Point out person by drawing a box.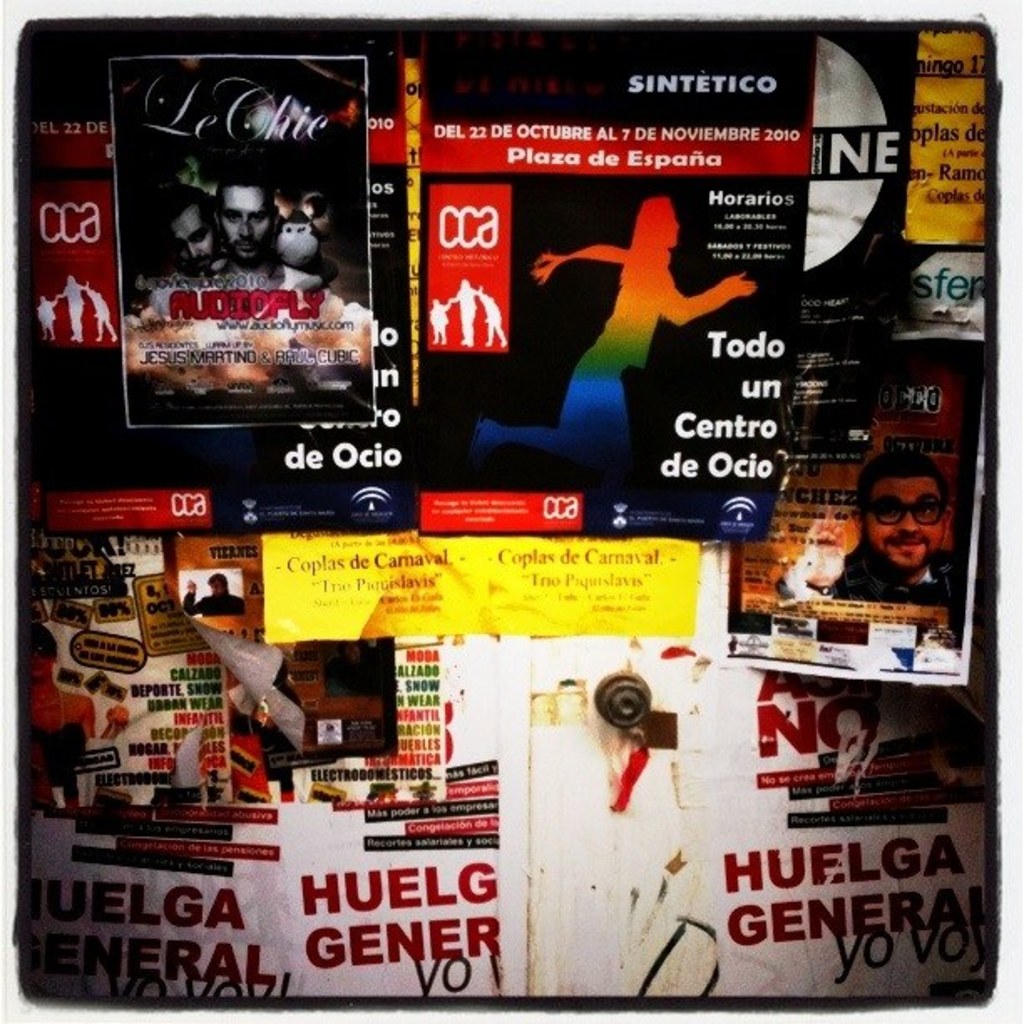
151, 179, 226, 305.
